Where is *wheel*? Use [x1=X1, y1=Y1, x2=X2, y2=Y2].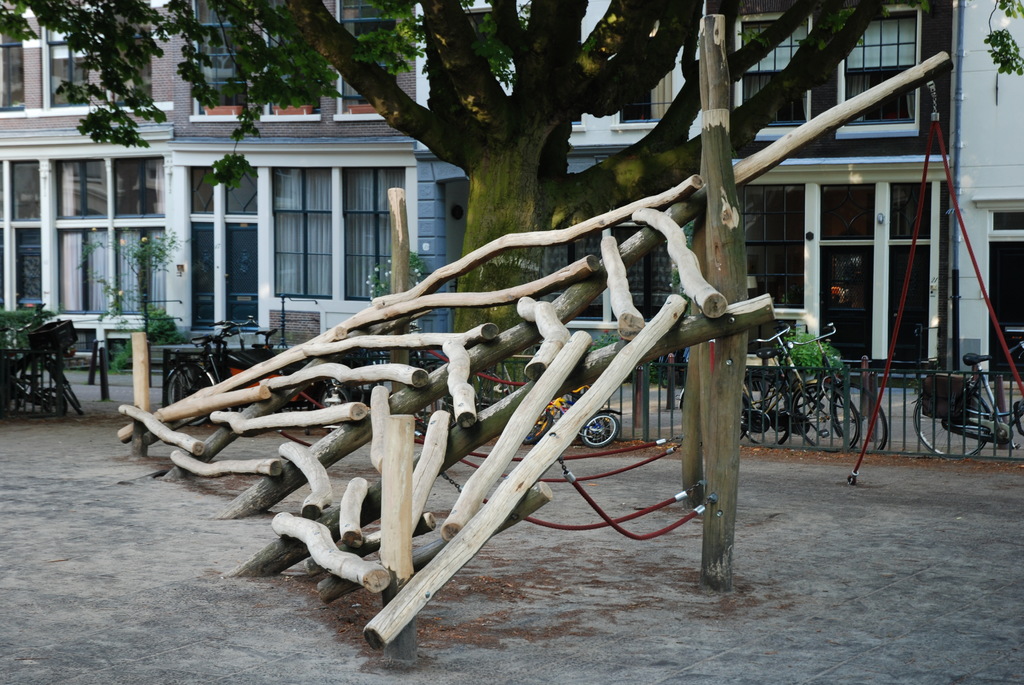
[x1=783, y1=379, x2=862, y2=448].
